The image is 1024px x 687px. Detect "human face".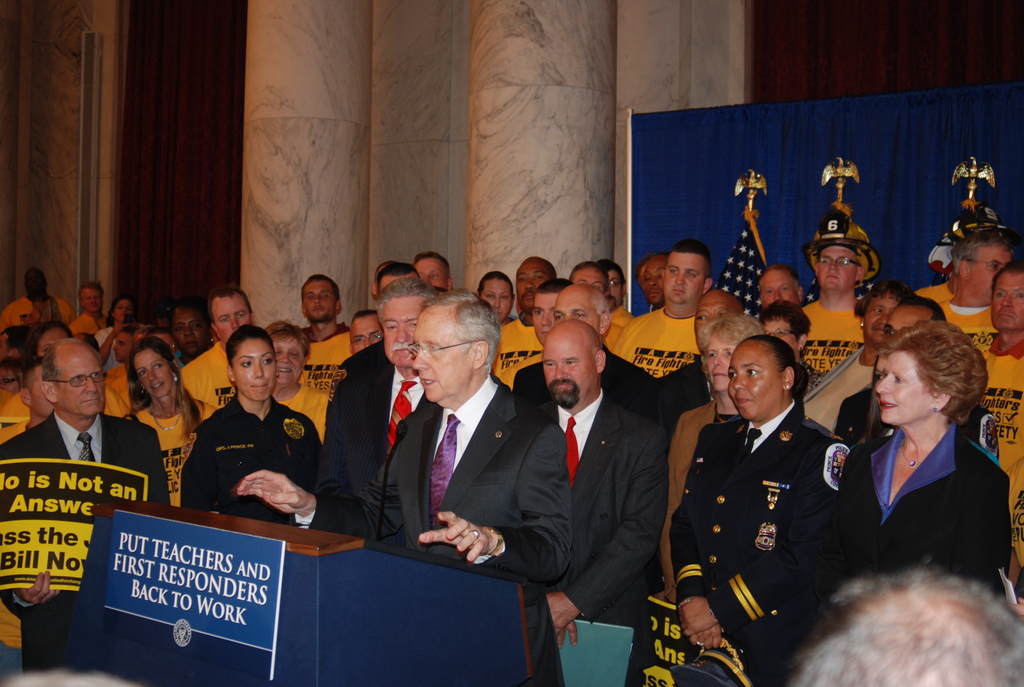
Detection: (x1=694, y1=295, x2=738, y2=352).
